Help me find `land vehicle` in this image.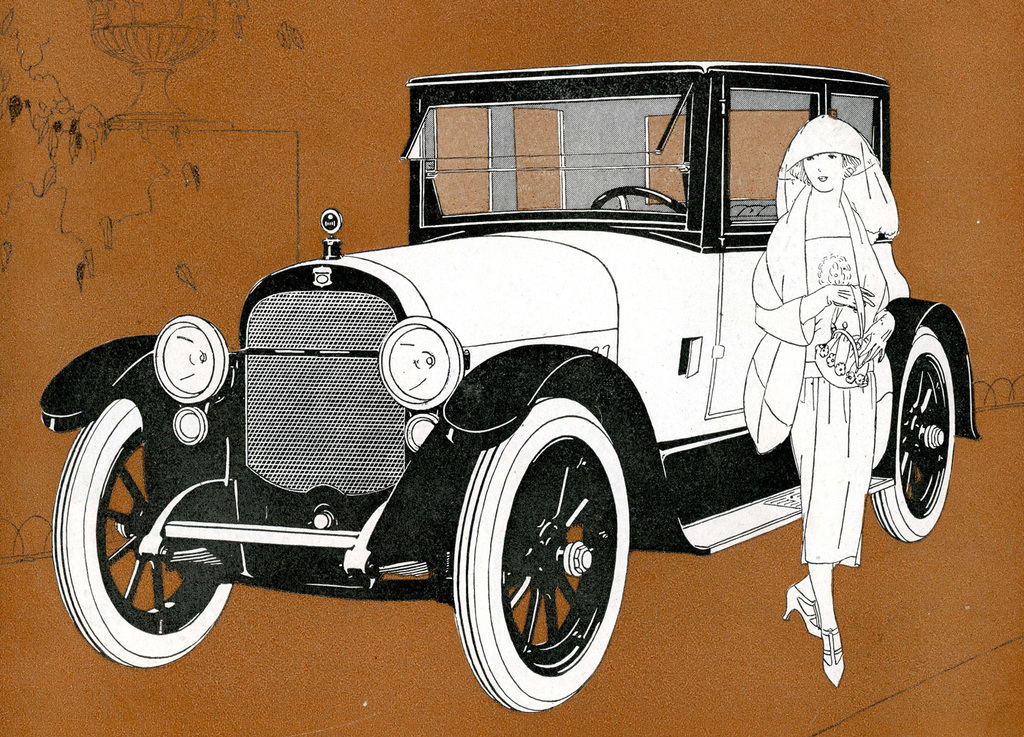
Found it: crop(37, 58, 983, 715).
